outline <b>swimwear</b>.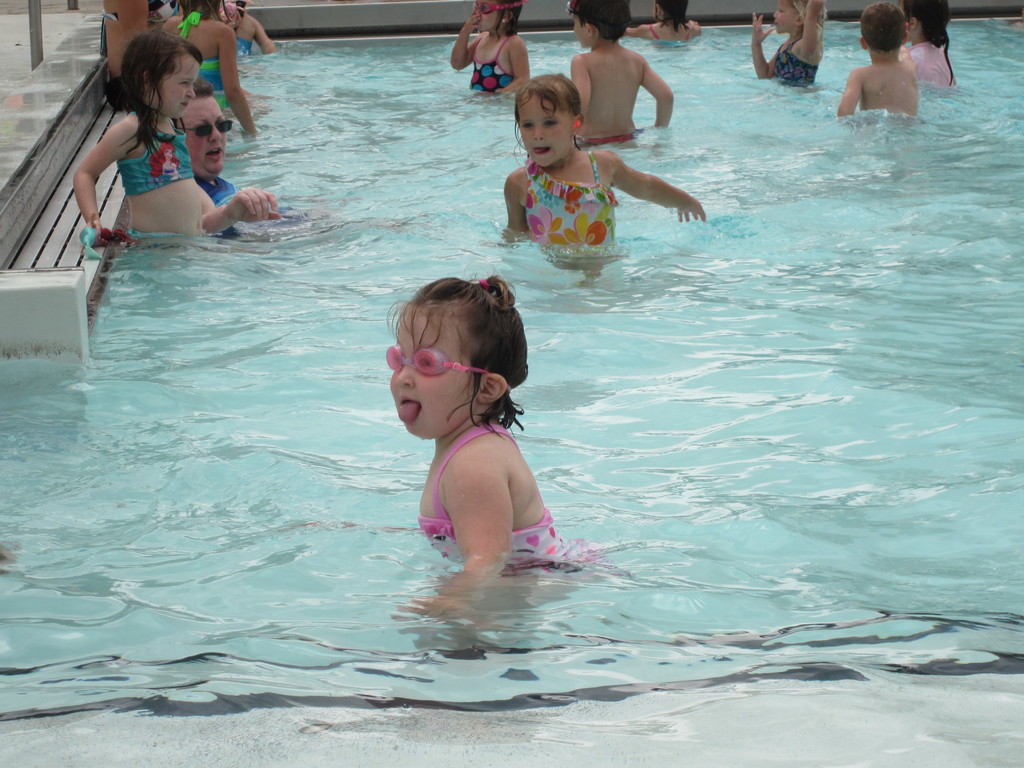
Outline: (415, 416, 579, 556).
